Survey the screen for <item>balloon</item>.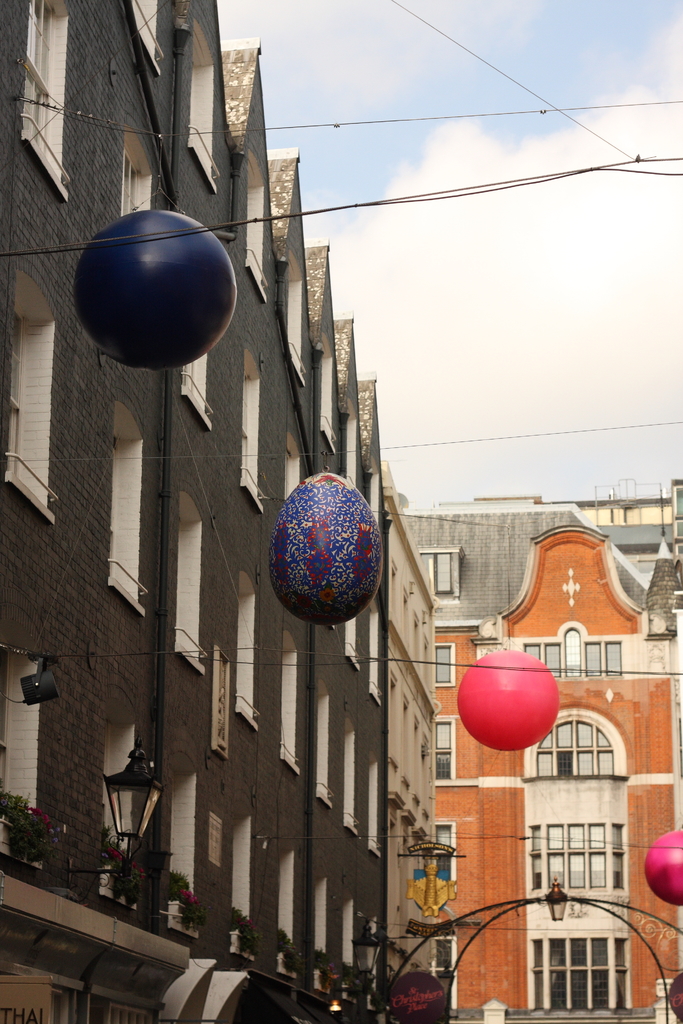
Survey found: l=460, t=646, r=558, b=749.
